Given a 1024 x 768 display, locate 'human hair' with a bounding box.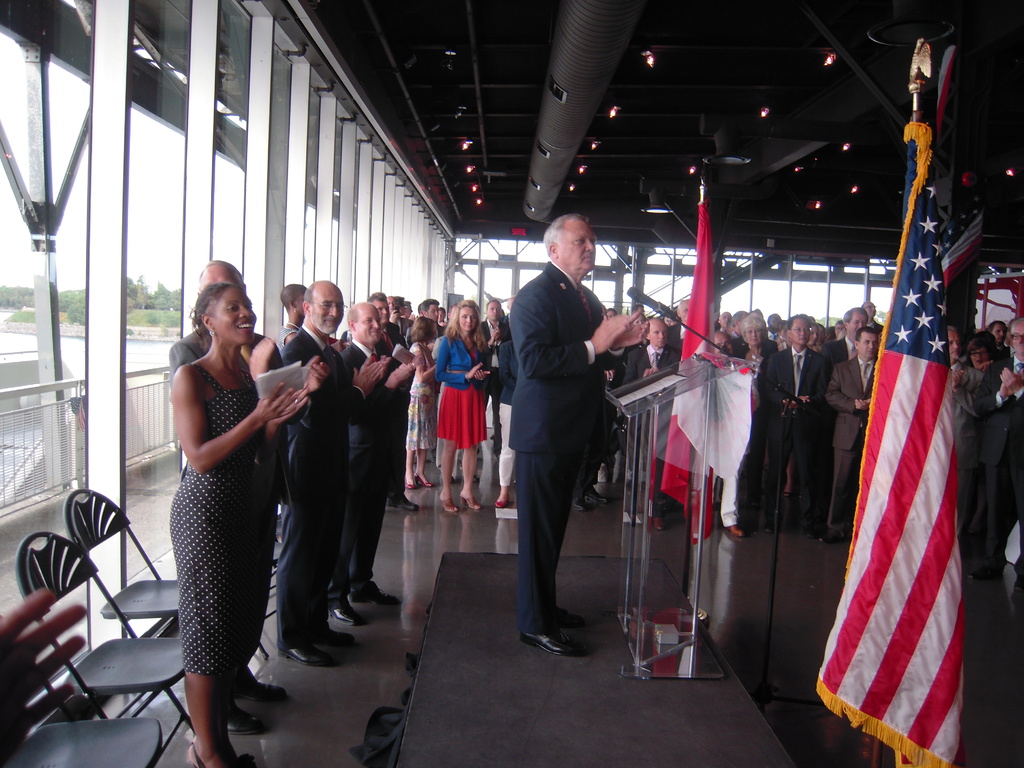
Located: {"x1": 961, "y1": 328, "x2": 1002, "y2": 362}.
